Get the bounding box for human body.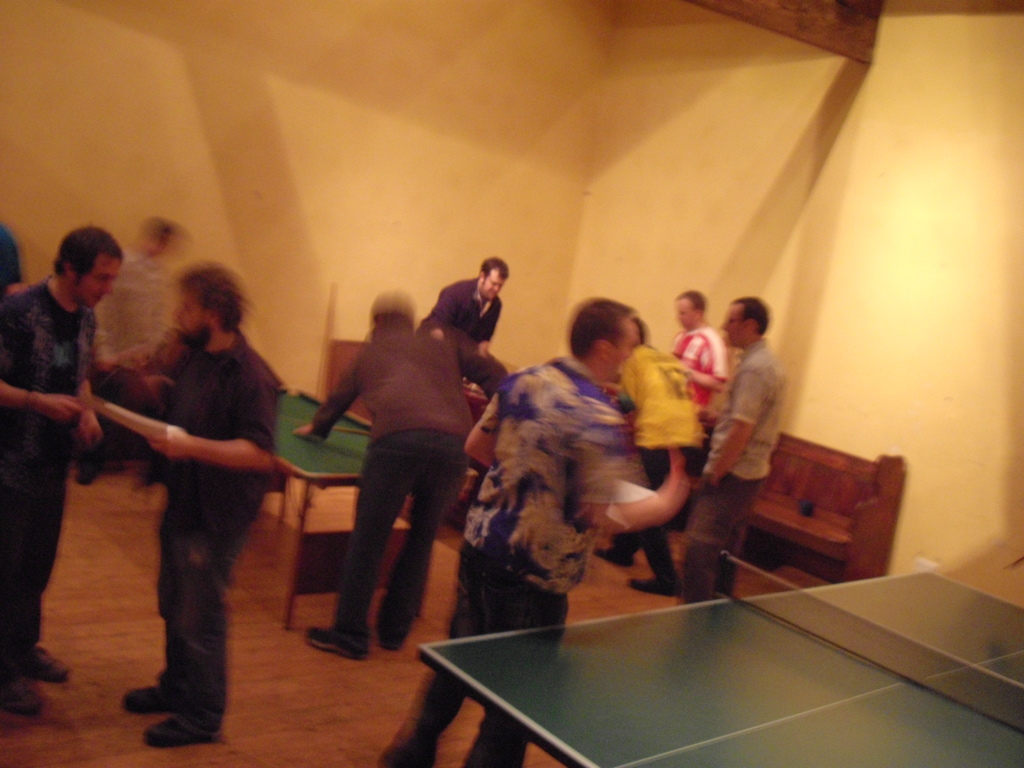
region(373, 355, 611, 767).
